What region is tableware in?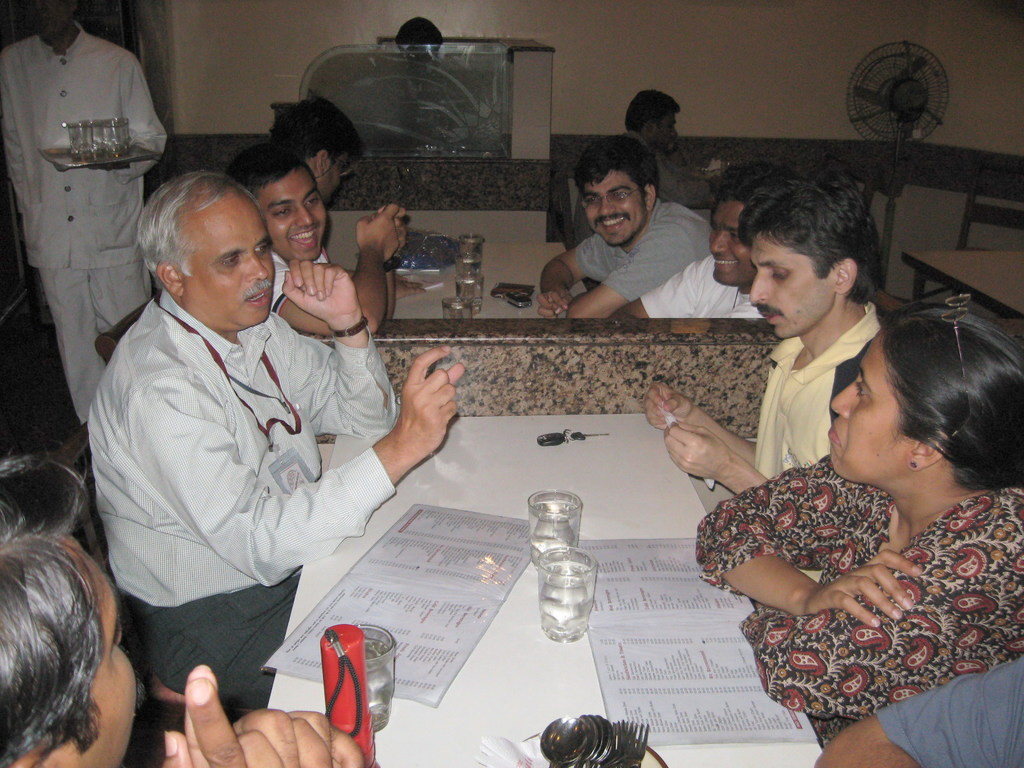
[356, 625, 396, 730].
